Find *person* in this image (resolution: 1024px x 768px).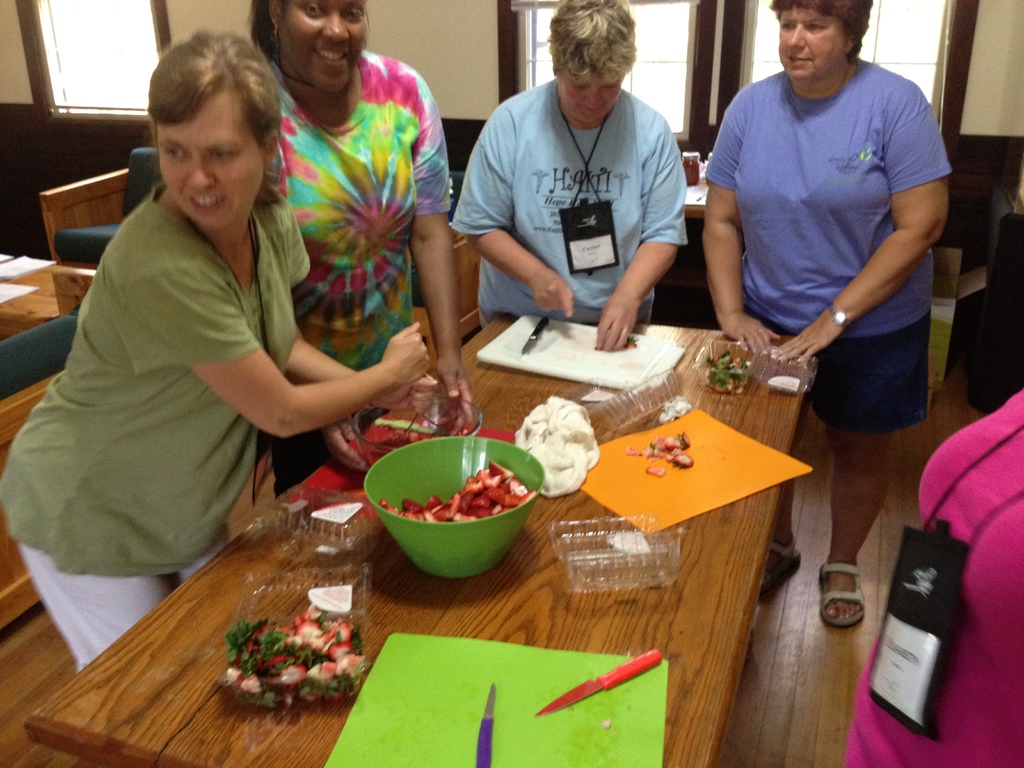
<bbox>0, 27, 431, 673</bbox>.
